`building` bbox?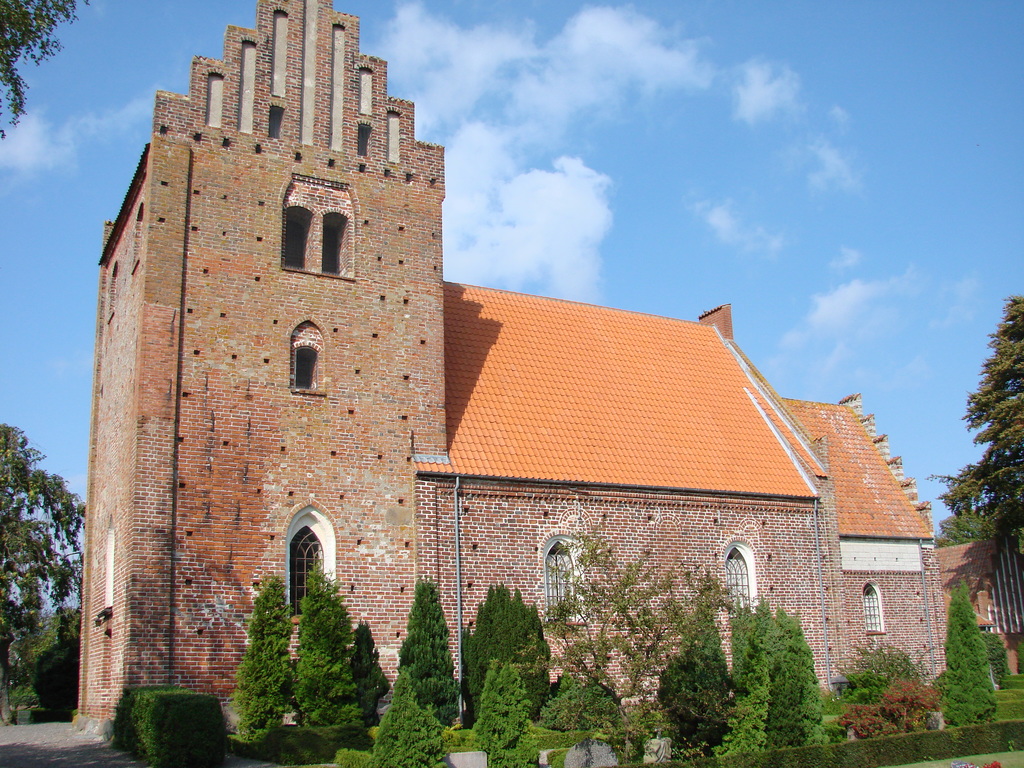
(74,0,949,733)
